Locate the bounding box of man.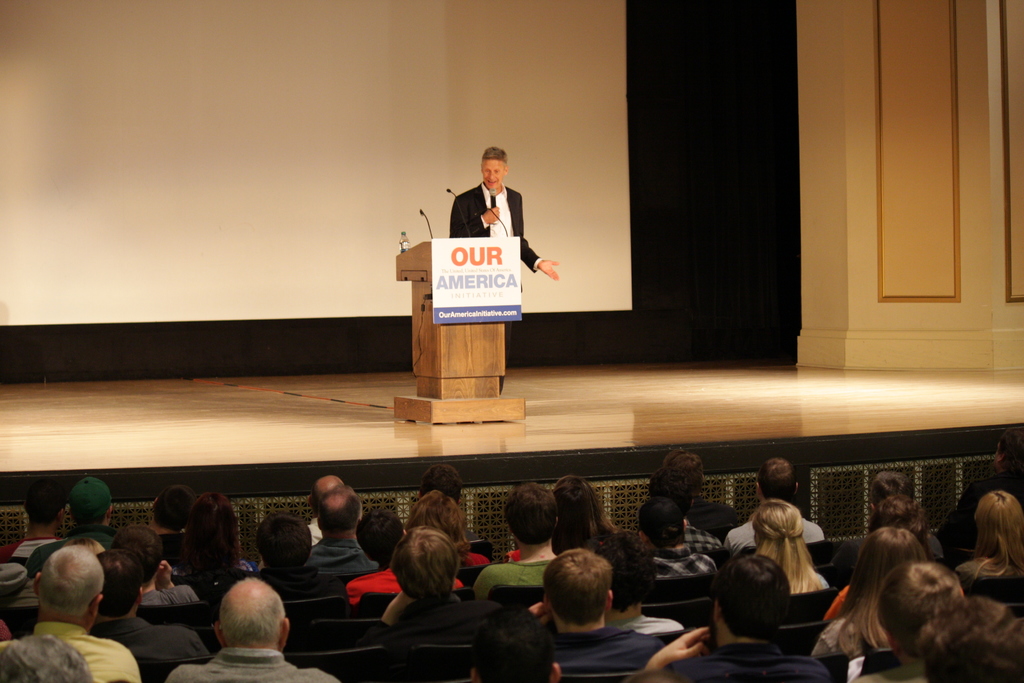
Bounding box: [x1=724, y1=461, x2=825, y2=547].
